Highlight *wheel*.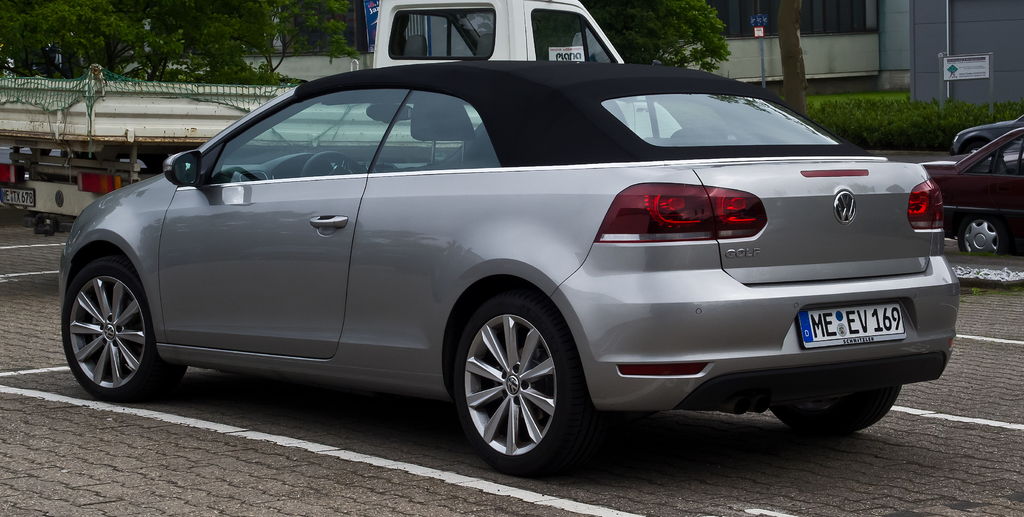
Highlighted region: bbox=[449, 290, 586, 463].
